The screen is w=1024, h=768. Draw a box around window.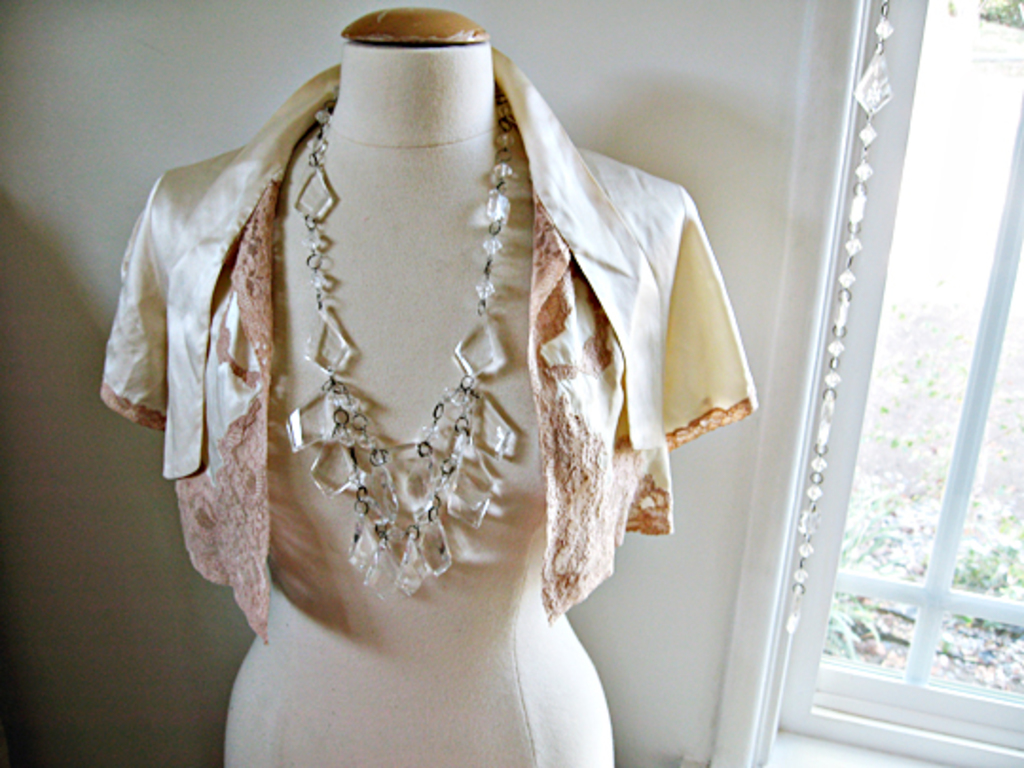
pyautogui.locateOnScreen(768, 93, 1023, 738).
